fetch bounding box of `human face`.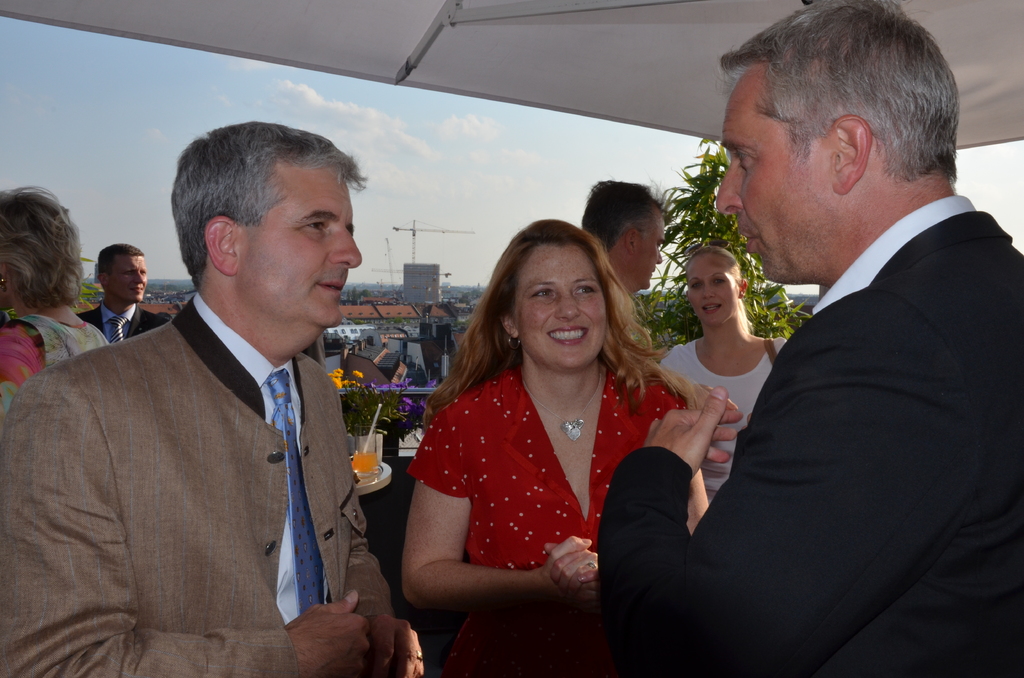
Bbox: <bbox>518, 242, 608, 372</bbox>.
